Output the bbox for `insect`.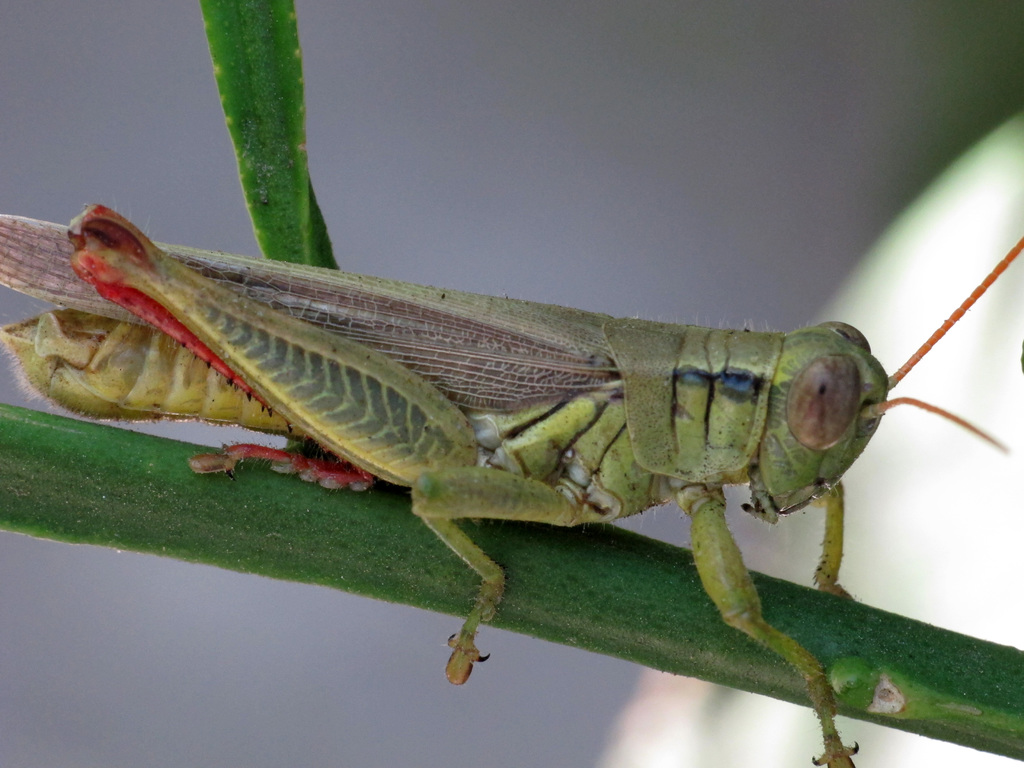
locate(0, 202, 1023, 767).
